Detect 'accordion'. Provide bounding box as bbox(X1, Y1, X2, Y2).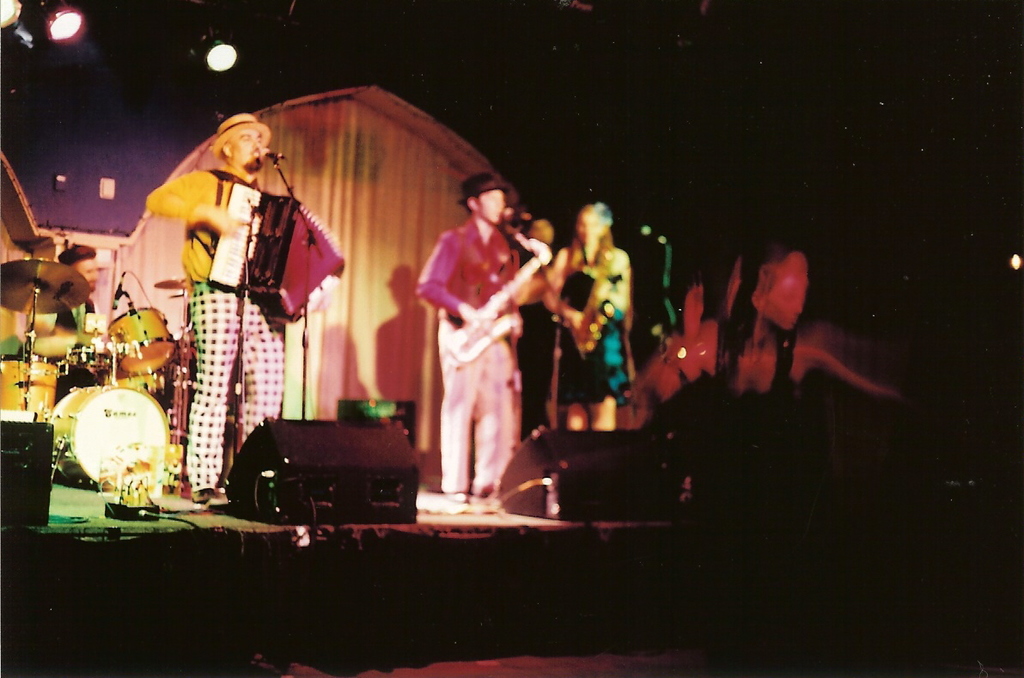
bbox(206, 180, 347, 325).
